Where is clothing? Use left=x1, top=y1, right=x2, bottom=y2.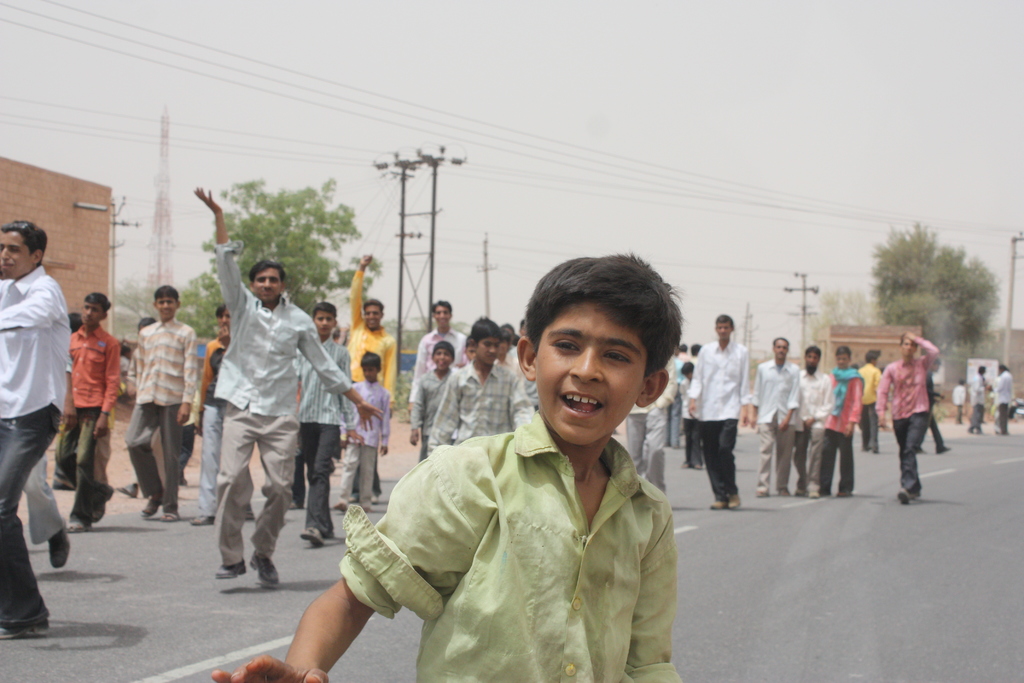
left=115, top=348, right=172, bottom=486.
